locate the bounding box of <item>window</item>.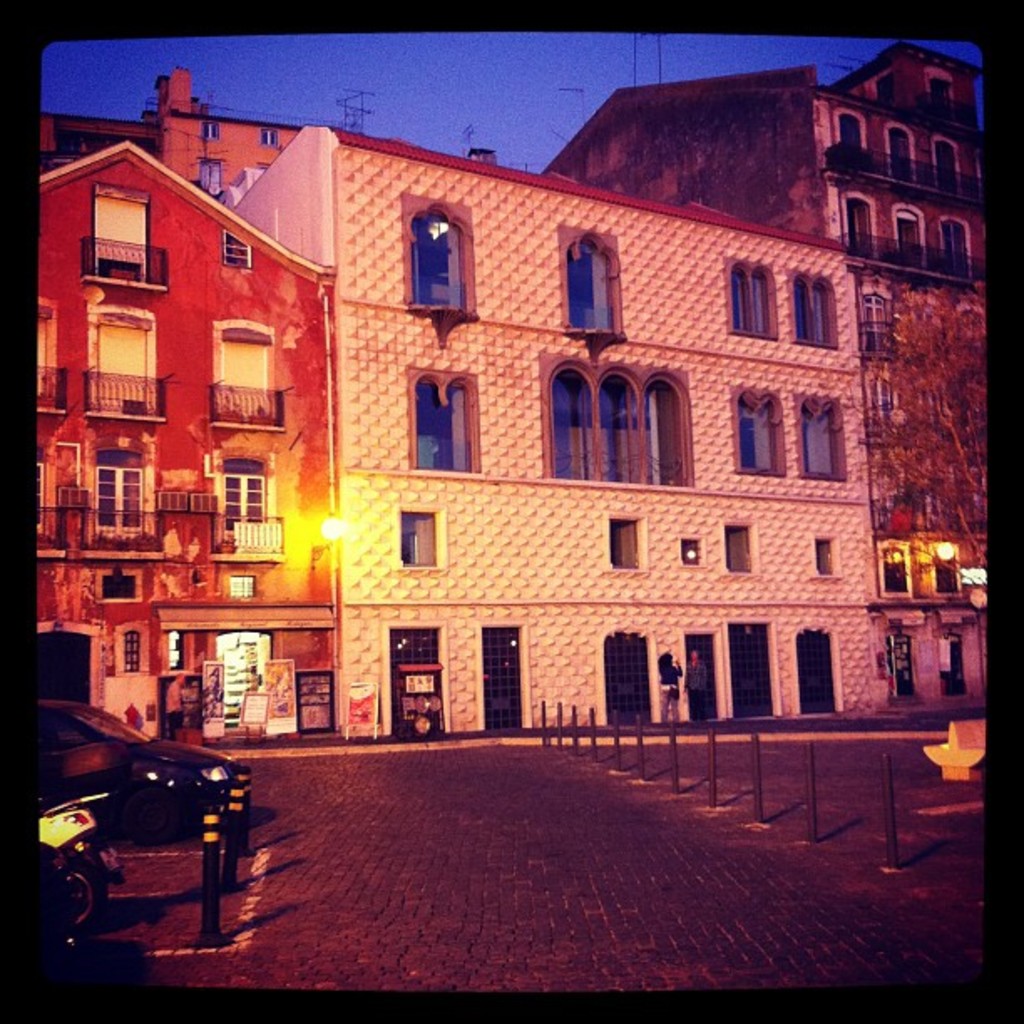
Bounding box: box(532, 311, 726, 512).
